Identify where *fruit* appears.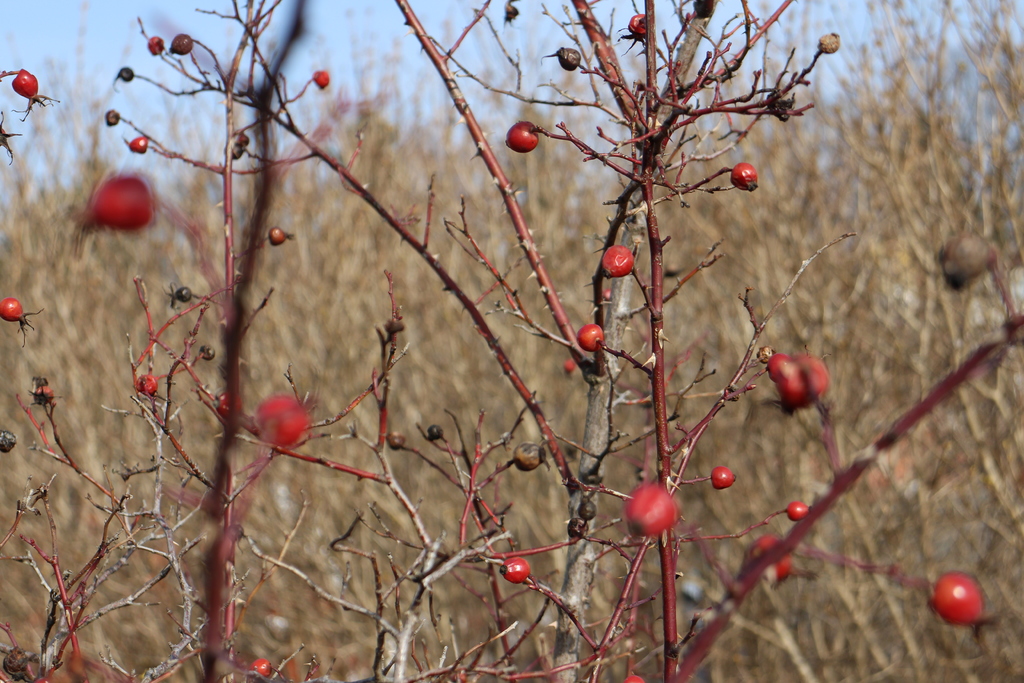
Appears at (left=147, top=33, right=164, bottom=57).
